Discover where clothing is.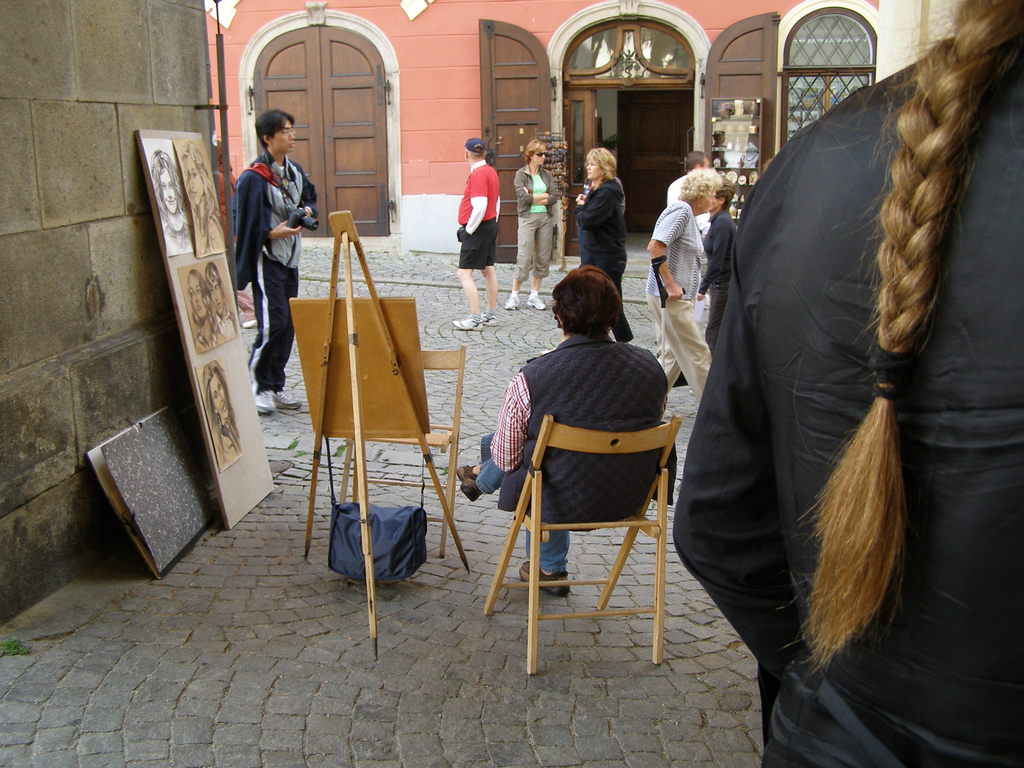
Discovered at 698/211/734/338.
